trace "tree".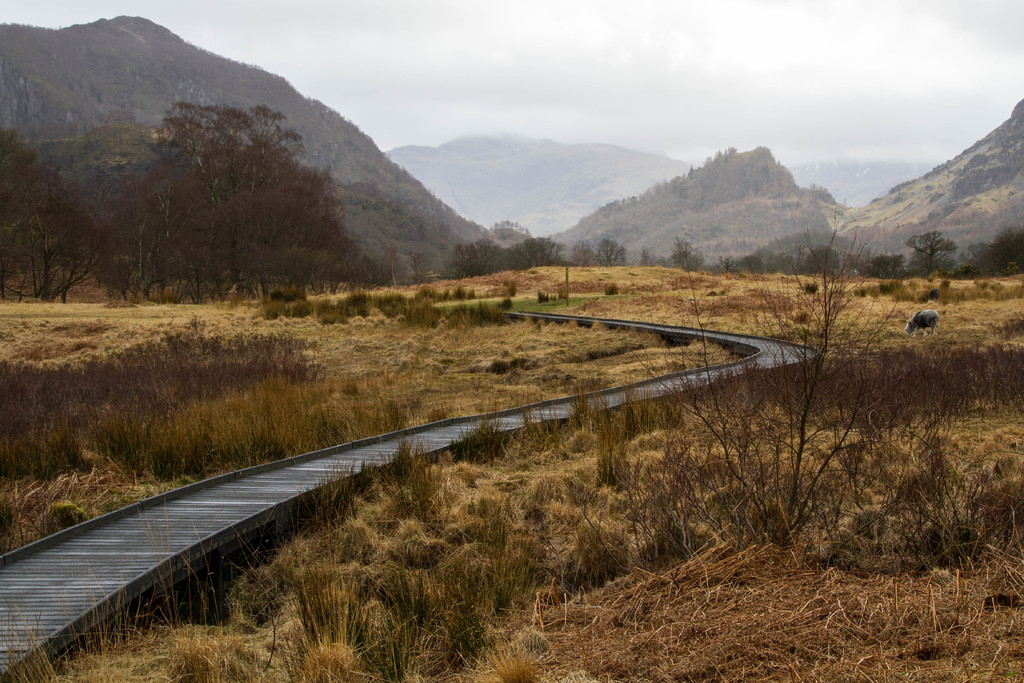
Traced to crop(398, 247, 432, 281).
